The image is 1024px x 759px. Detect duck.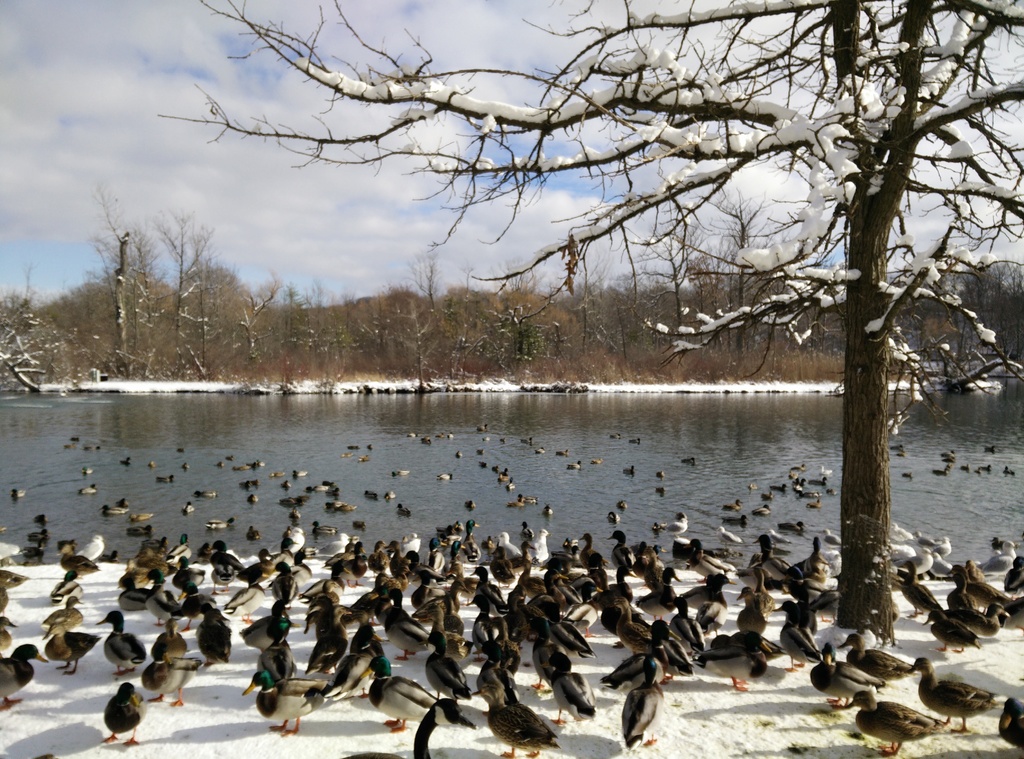
Detection: detection(625, 466, 639, 484).
